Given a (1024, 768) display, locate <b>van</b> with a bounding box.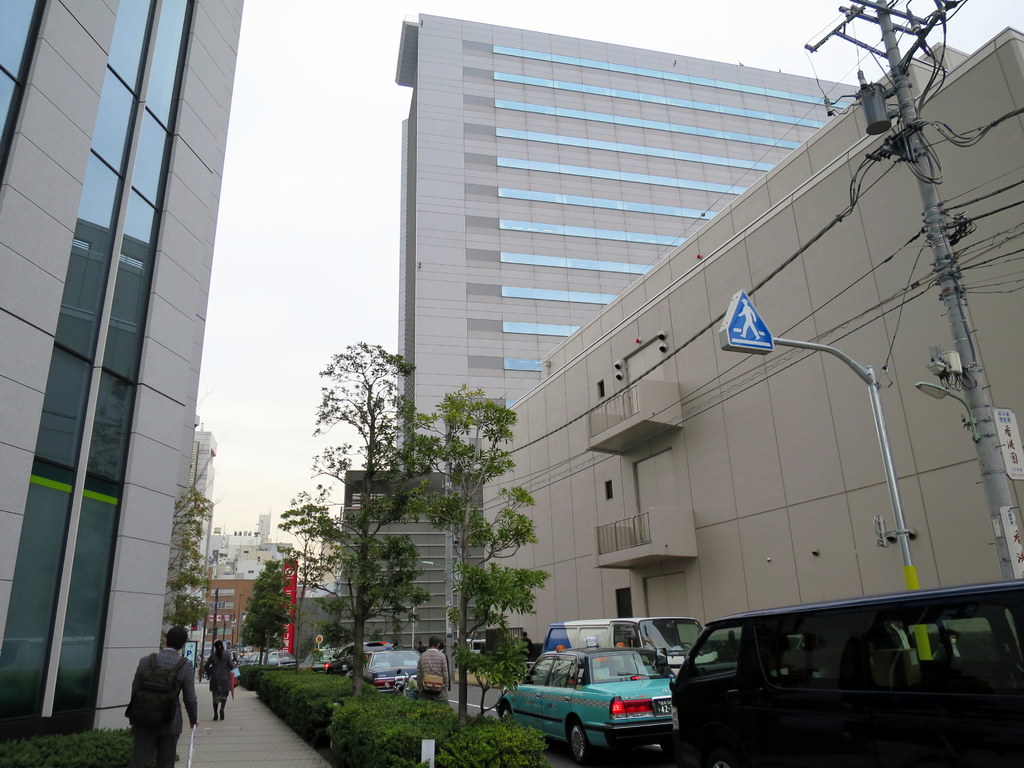
Located: select_region(541, 615, 721, 677).
